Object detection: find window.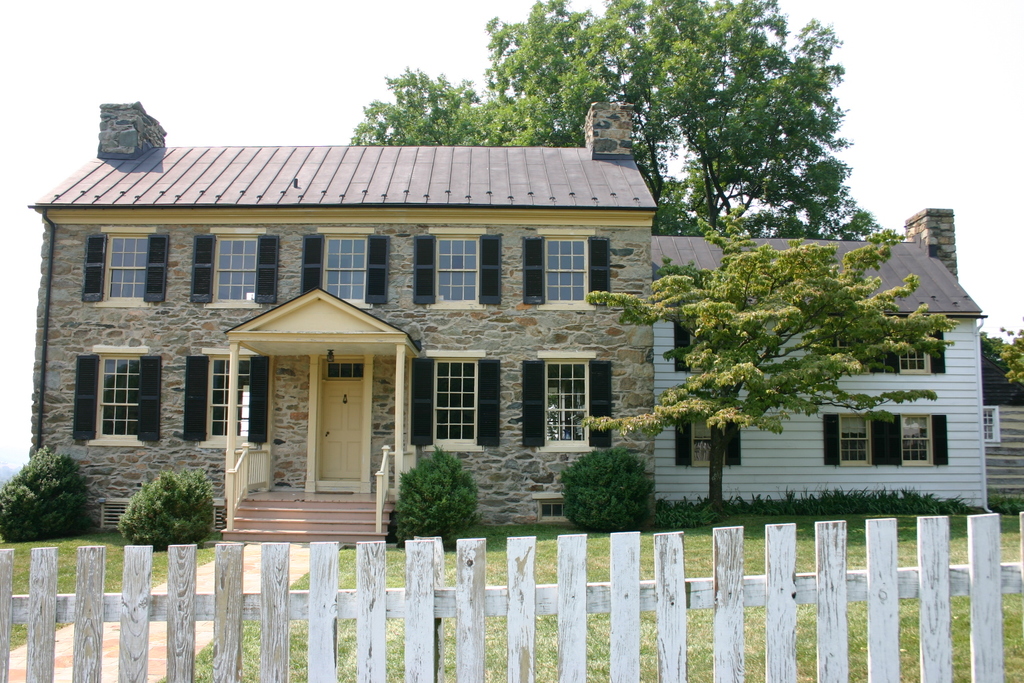
71/353/165/440.
